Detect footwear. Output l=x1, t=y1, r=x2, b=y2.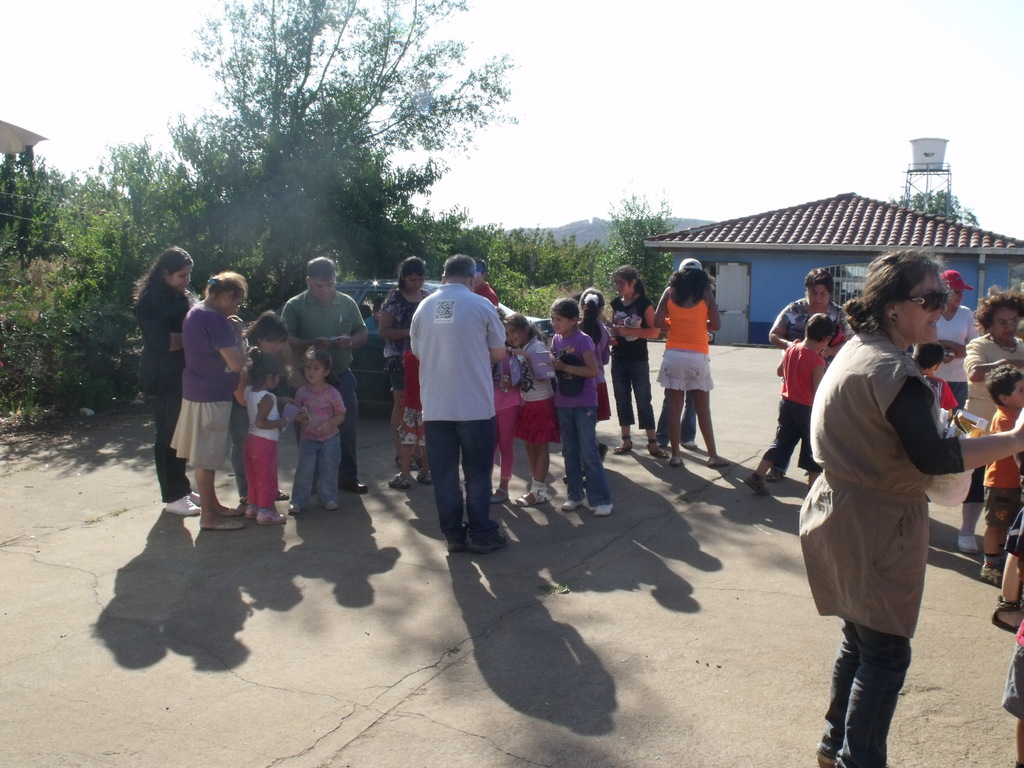
l=221, t=508, r=239, b=515.
